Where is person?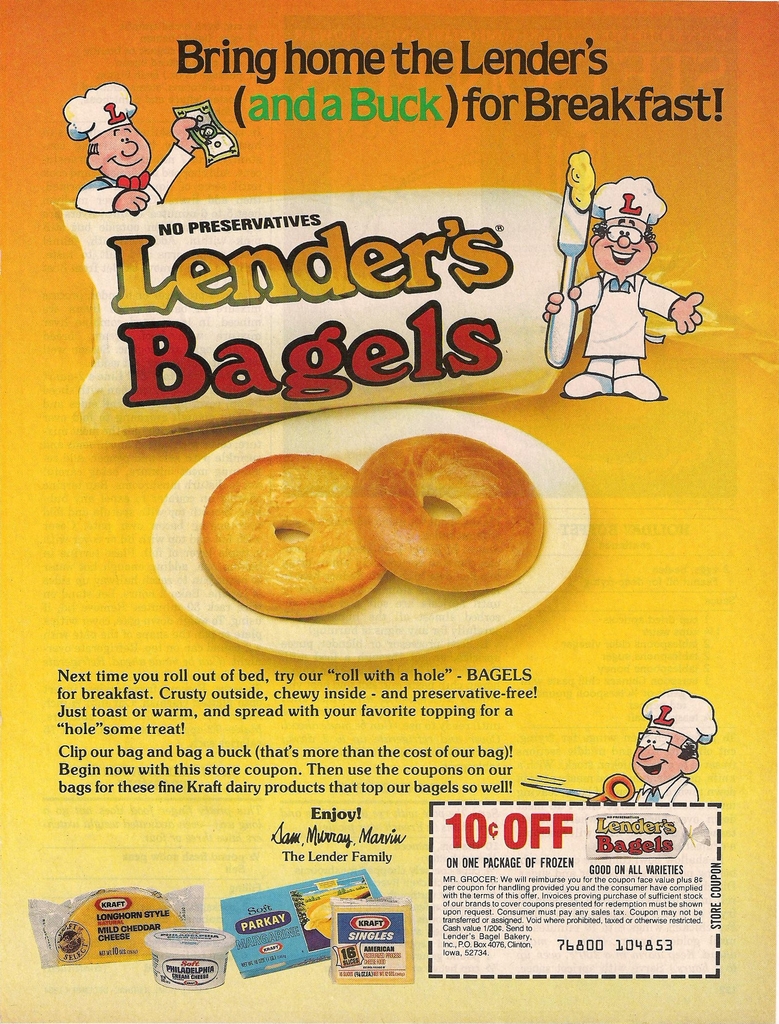
[543,178,701,402].
